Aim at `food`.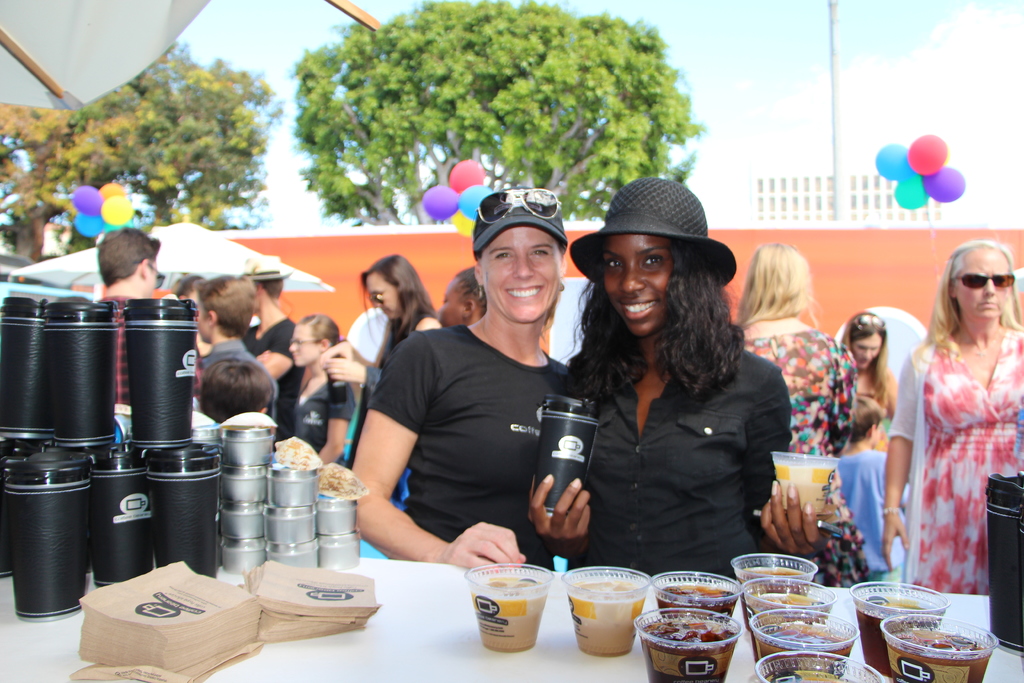
Aimed at bbox=(744, 580, 817, 607).
